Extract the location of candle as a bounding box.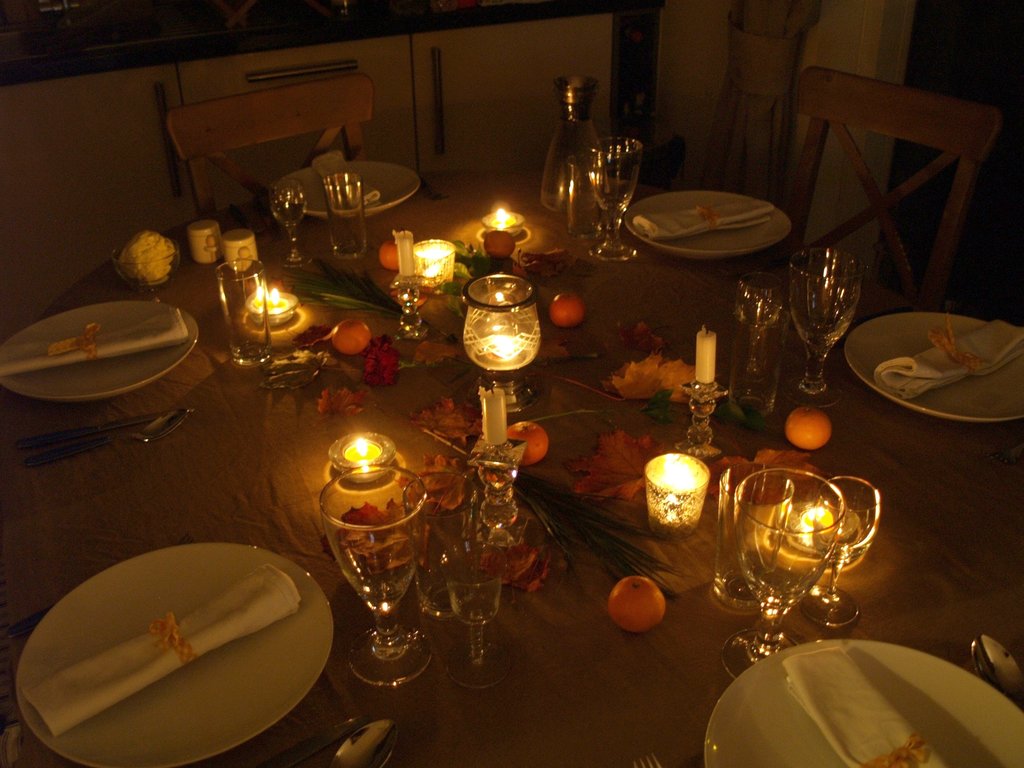
(480,379,506,445).
